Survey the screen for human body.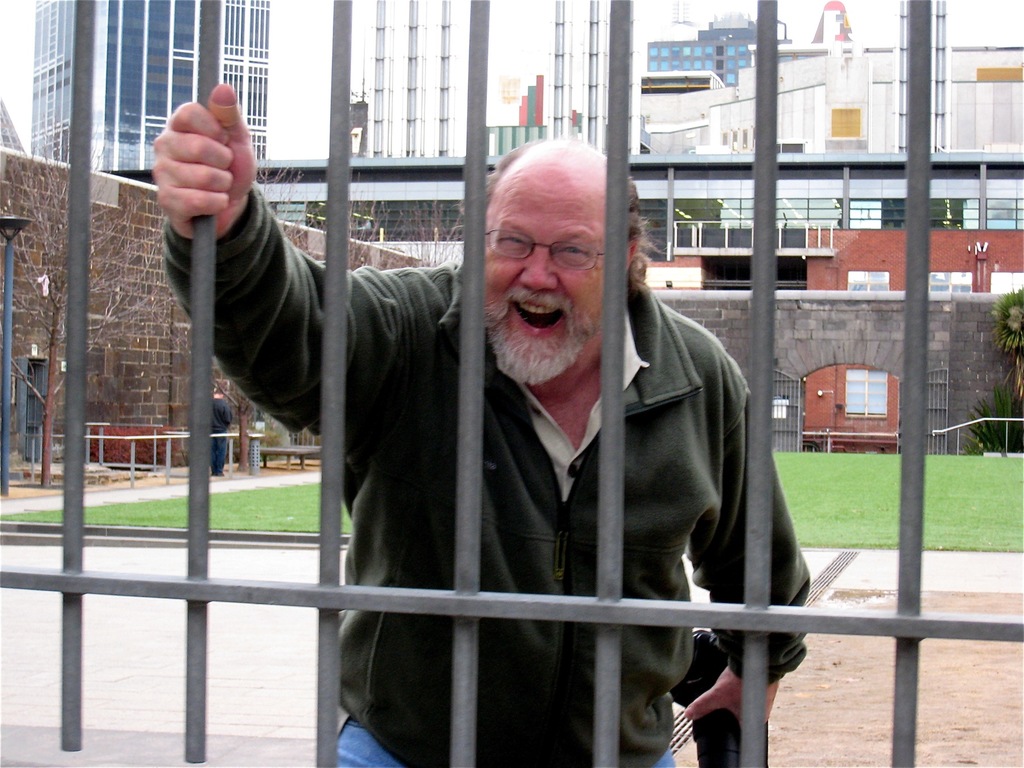
Survey found: BBox(163, 86, 934, 751).
